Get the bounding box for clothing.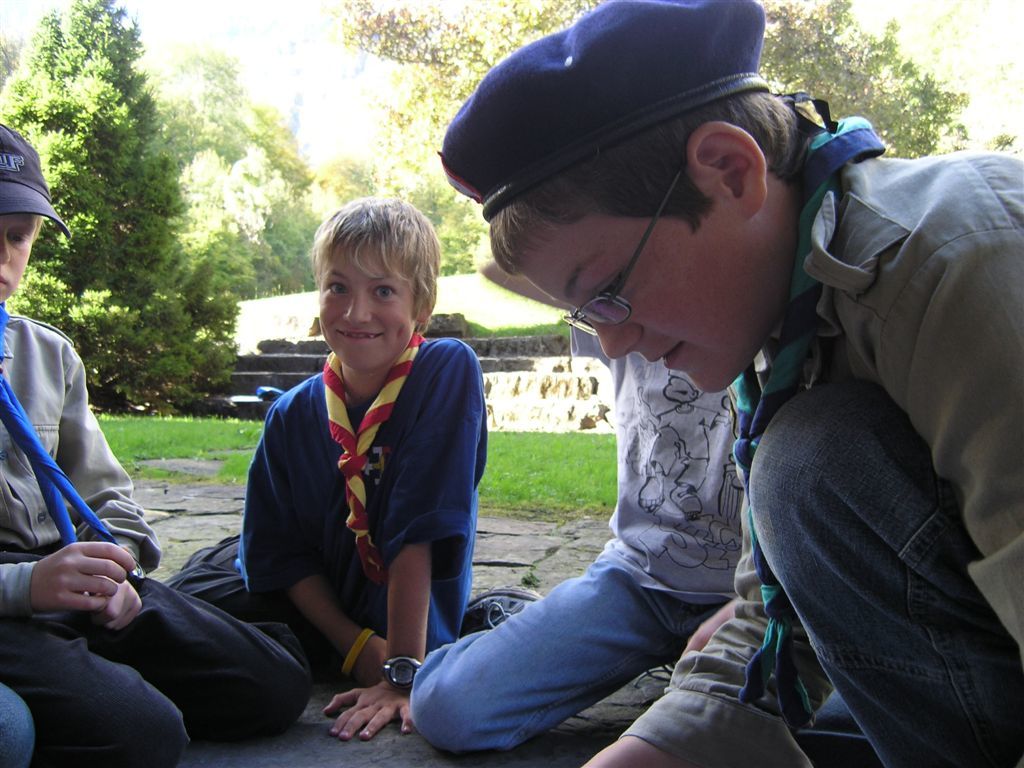
x1=416, y1=311, x2=775, y2=766.
